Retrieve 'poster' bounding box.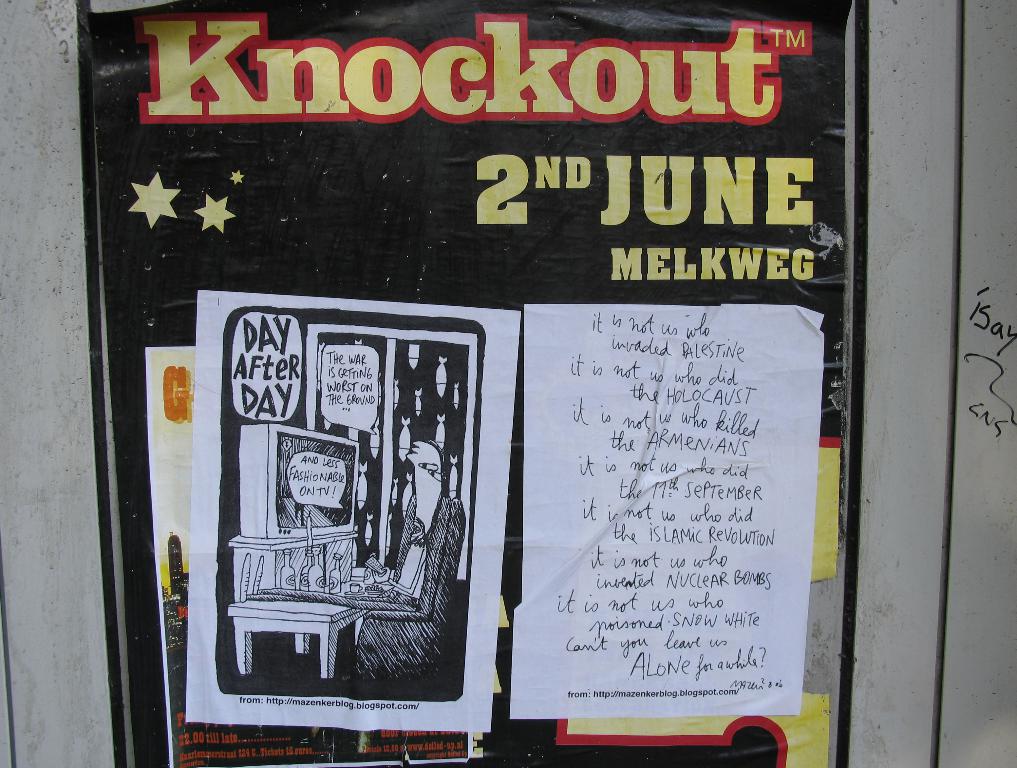
Bounding box: [x1=82, y1=0, x2=854, y2=767].
